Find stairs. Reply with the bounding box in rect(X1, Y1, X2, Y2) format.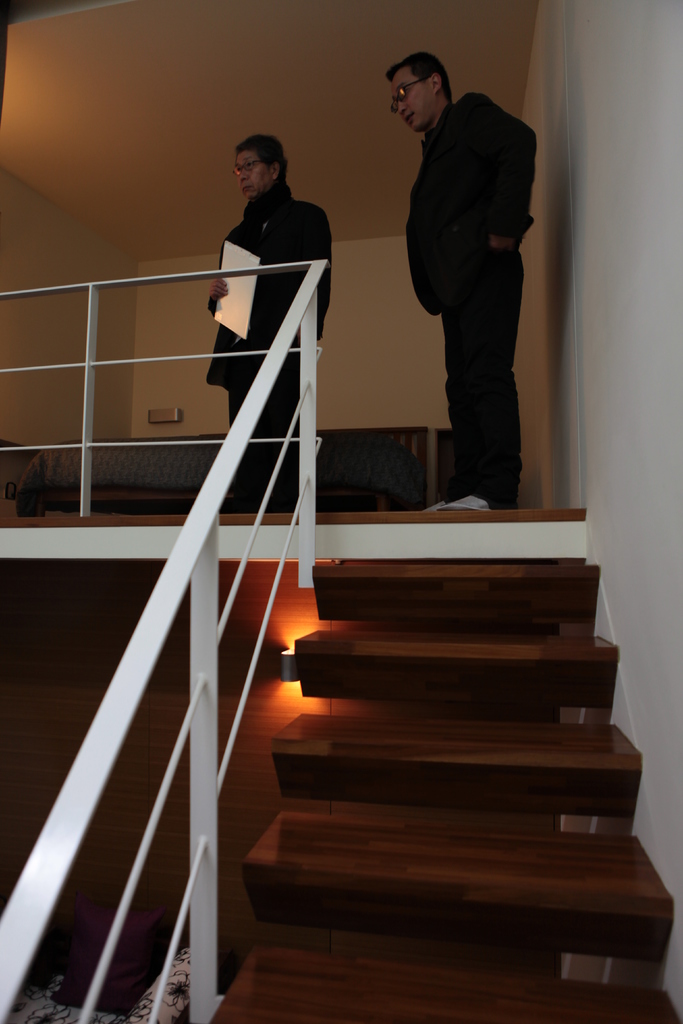
rect(207, 556, 678, 1023).
